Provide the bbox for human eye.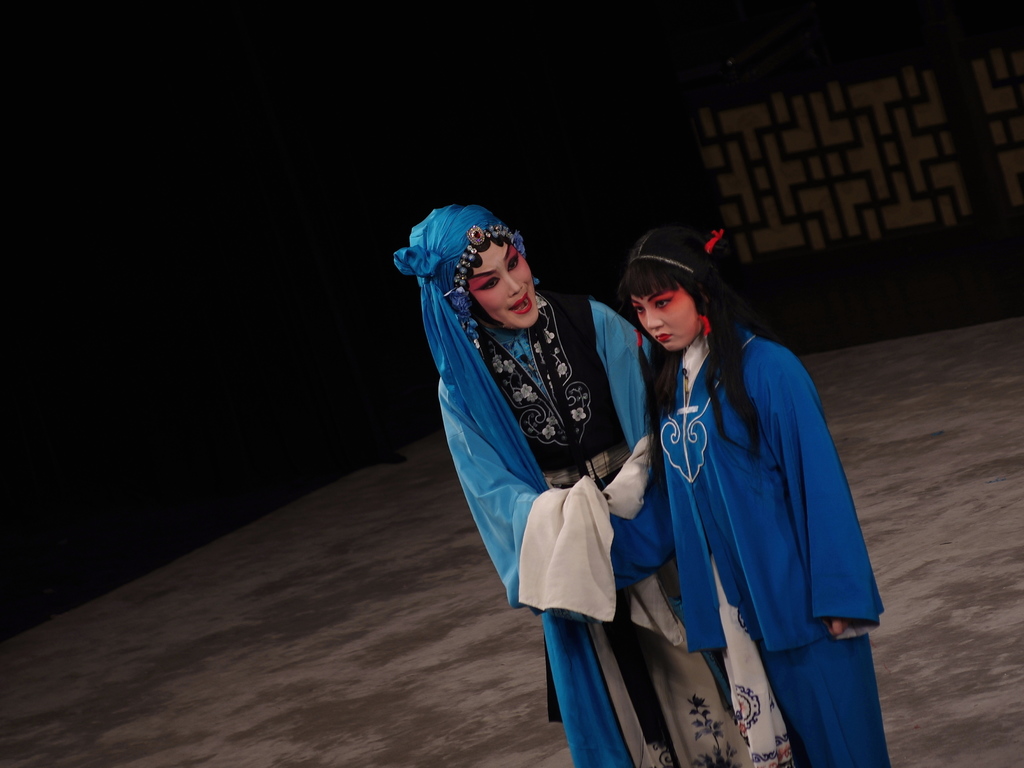
<bbox>506, 254, 520, 274</bbox>.
